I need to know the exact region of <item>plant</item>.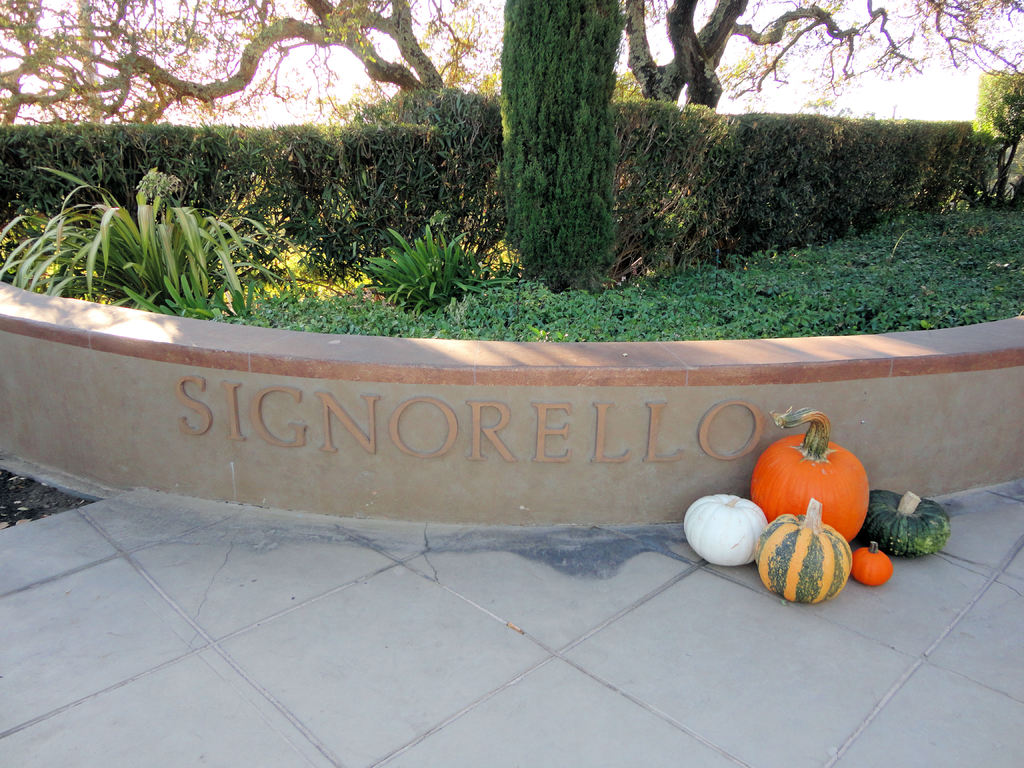
Region: <region>966, 58, 1023, 207</region>.
